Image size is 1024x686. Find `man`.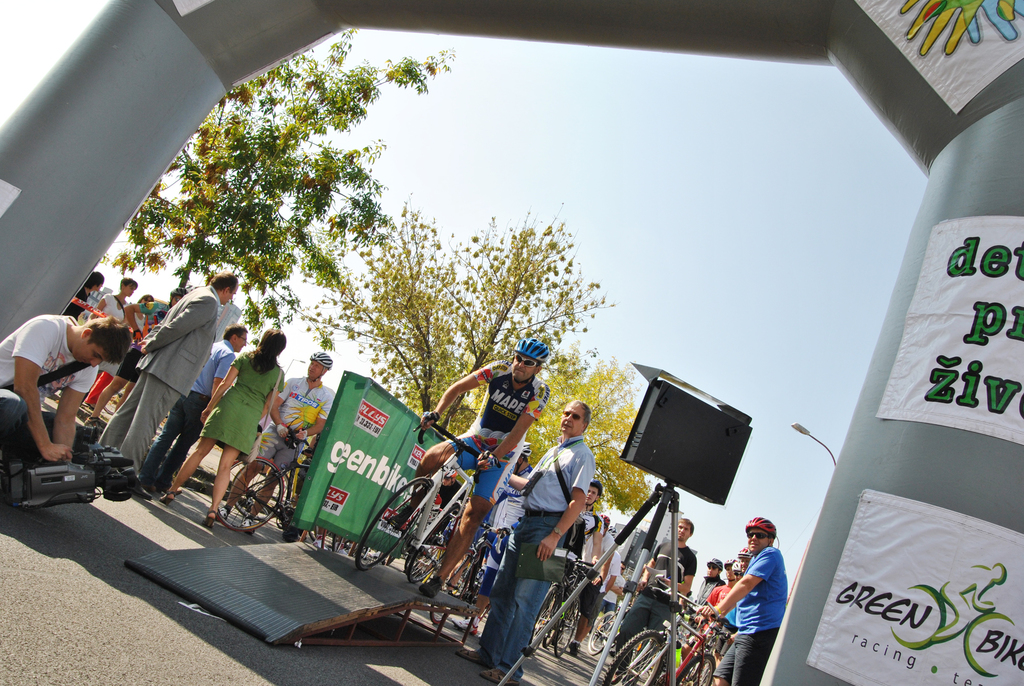
pyautogui.locateOnScreen(551, 479, 602, 585).
